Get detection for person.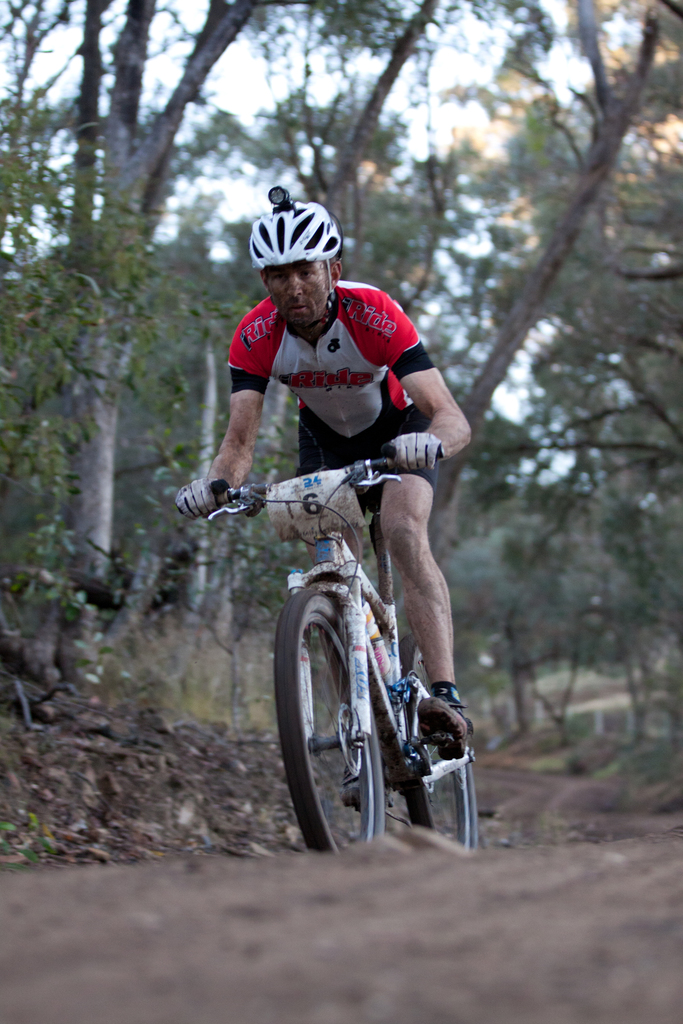
Detection: (x1=170, y1=197, x2=472, y2=754).
